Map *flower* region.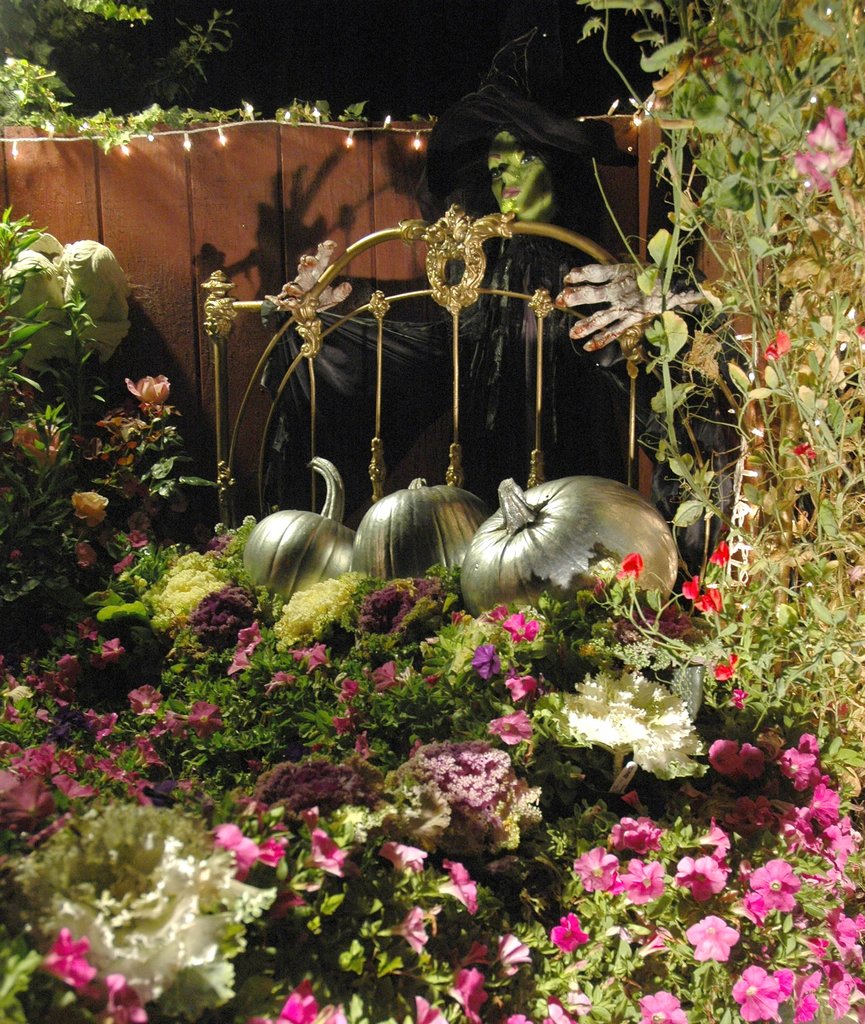
Mapped to 81/547/101/567.
